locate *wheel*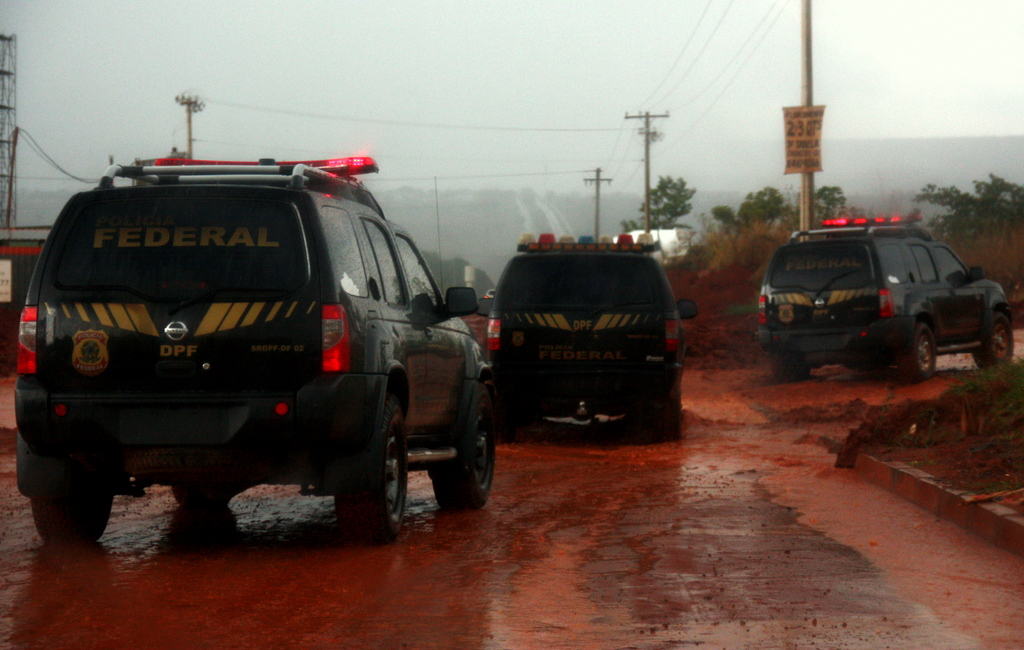
(x1=26, y1=463, x2=119, y2=540)
